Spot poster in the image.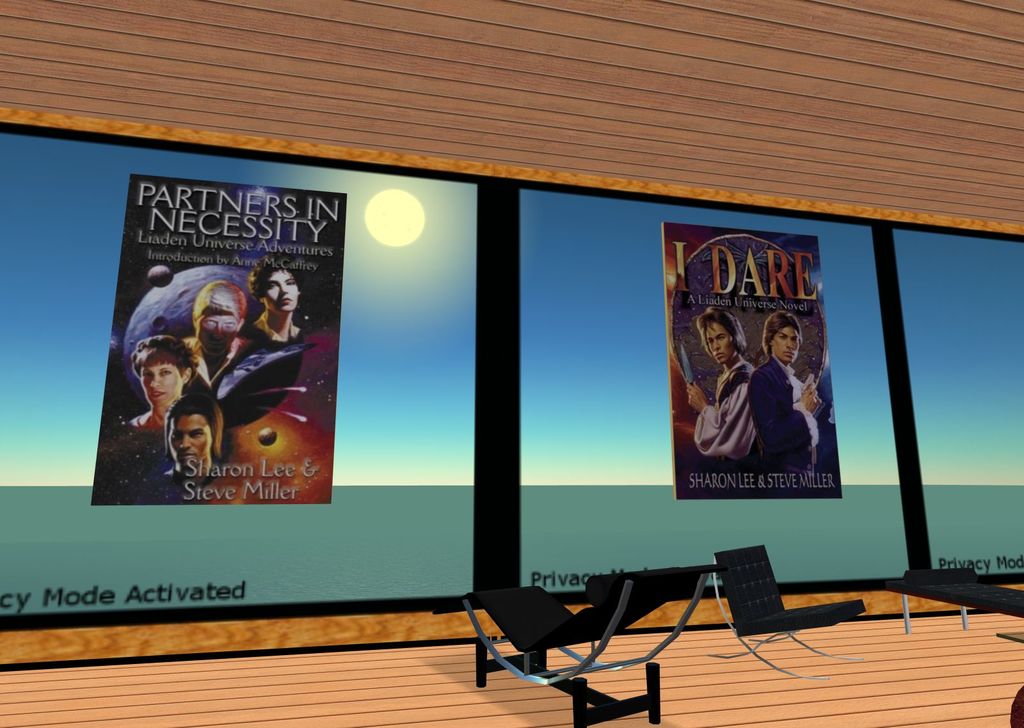
poster found at (91, 174, 347, 505).
